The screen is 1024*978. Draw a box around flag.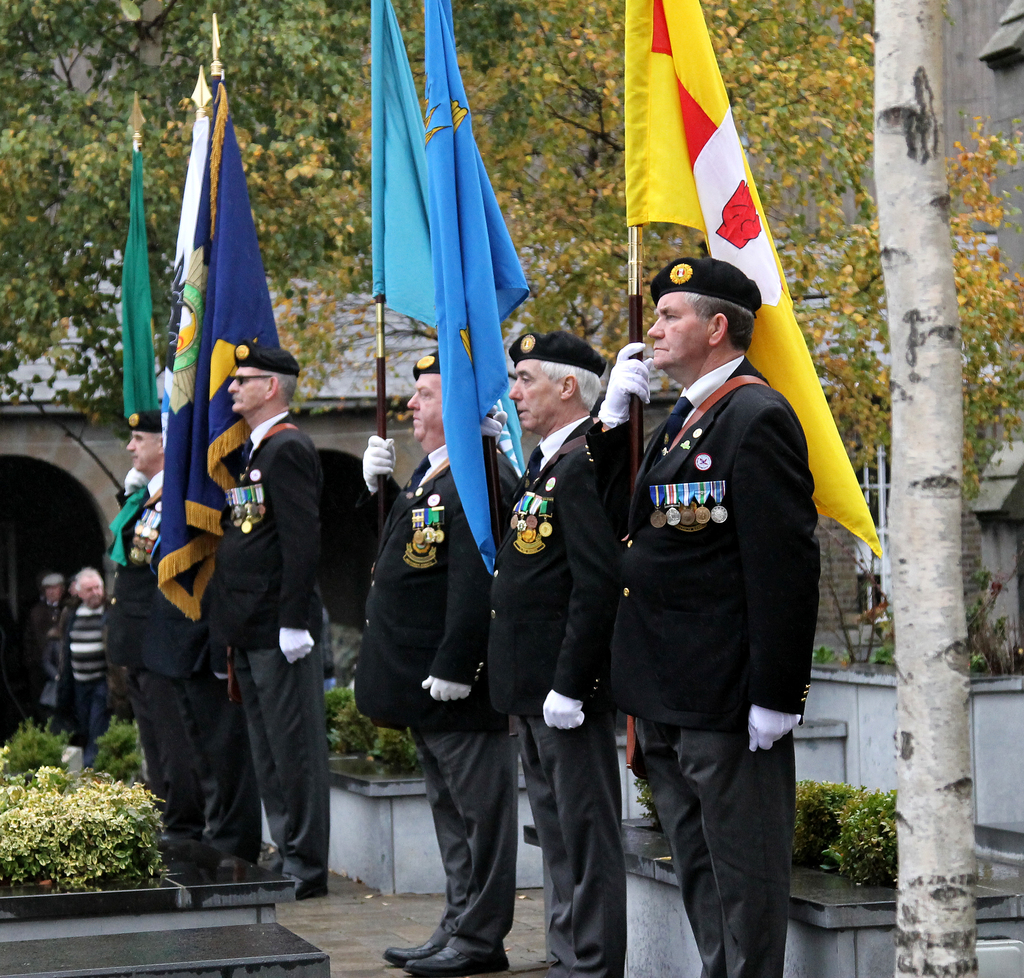
<region>618, 0, 893, 563</region>.
